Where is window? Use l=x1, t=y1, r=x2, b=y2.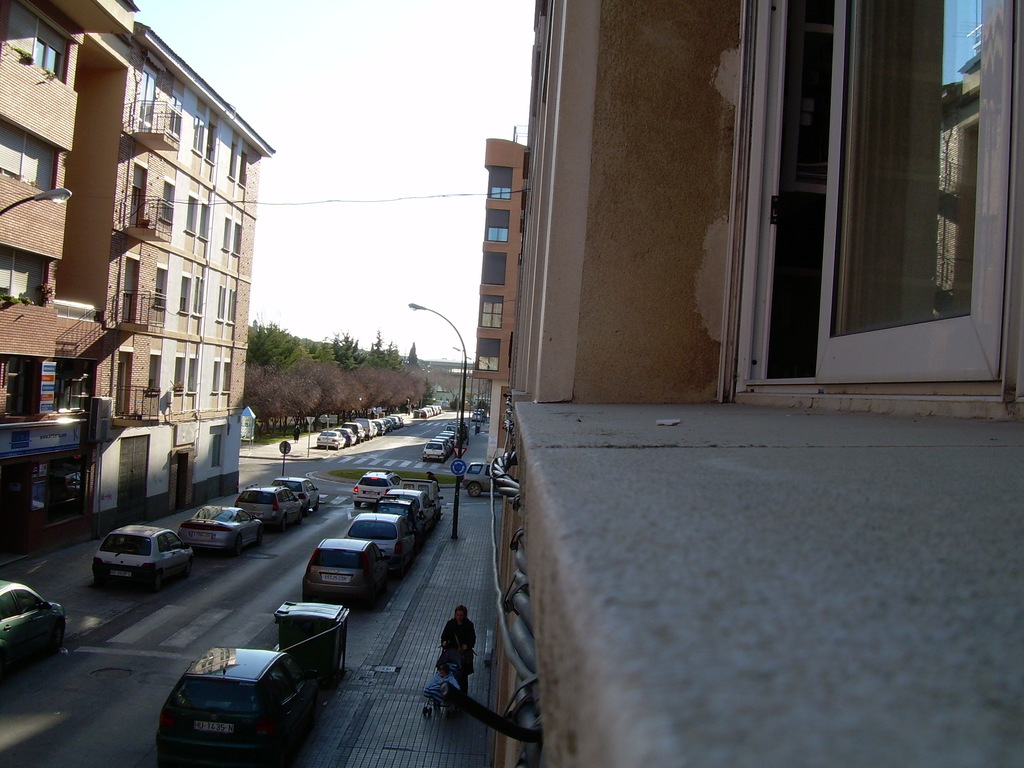
l=31, t=40, r=48, b=70.
